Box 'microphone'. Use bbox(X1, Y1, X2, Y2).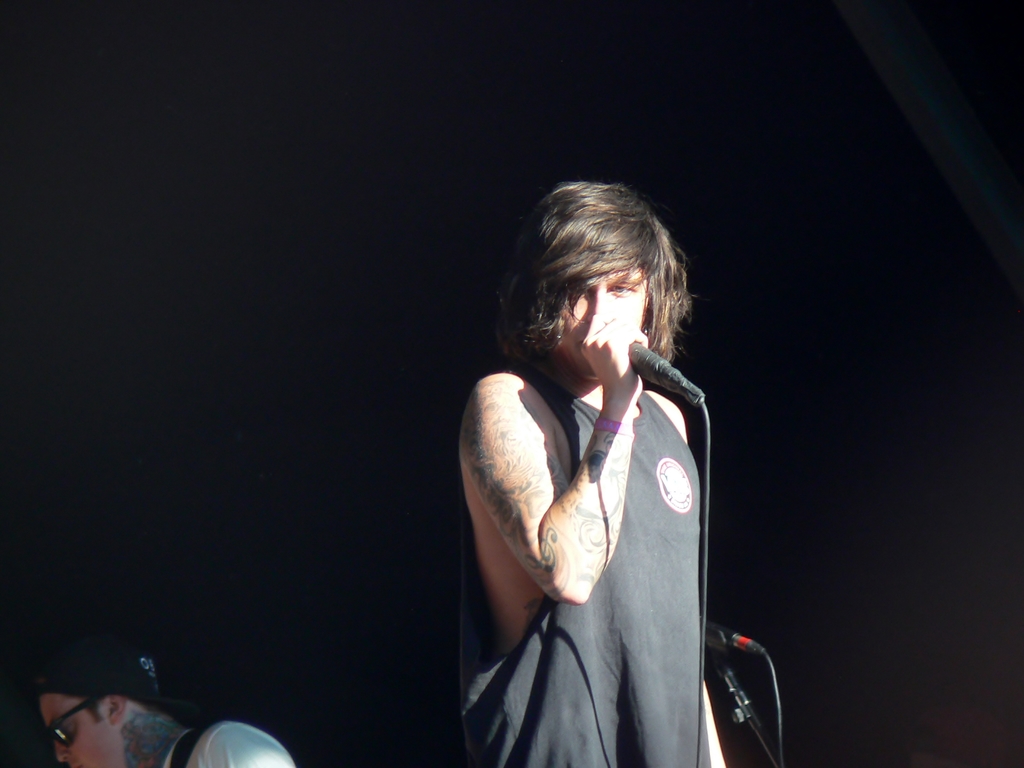
bbox(701, 611, 765, 659).
